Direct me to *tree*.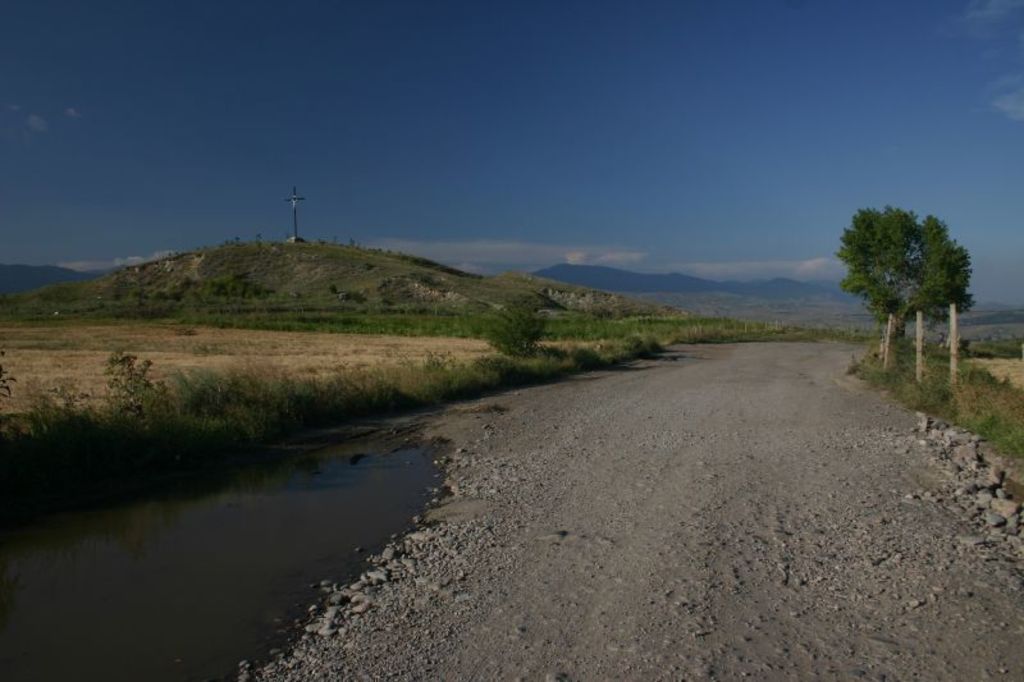
Direction: [left=479, top=303, right=556, bottom=357].
